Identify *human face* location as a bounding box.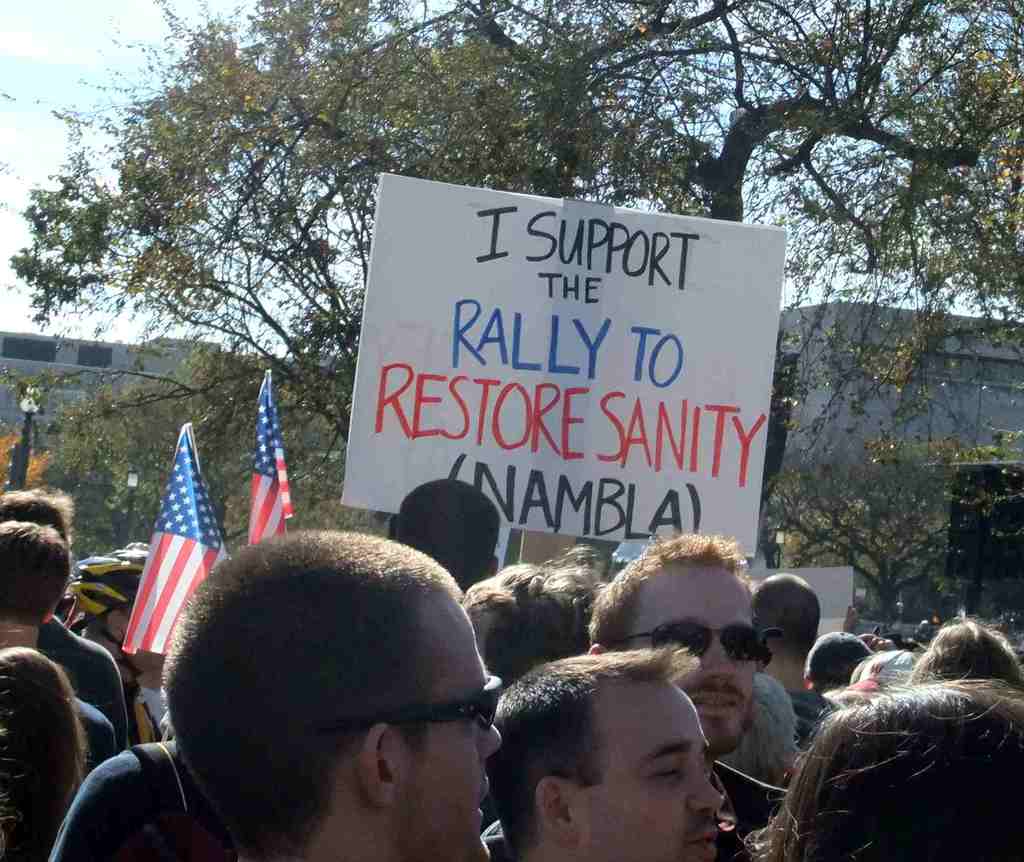
(573, 674, 728, 861).
